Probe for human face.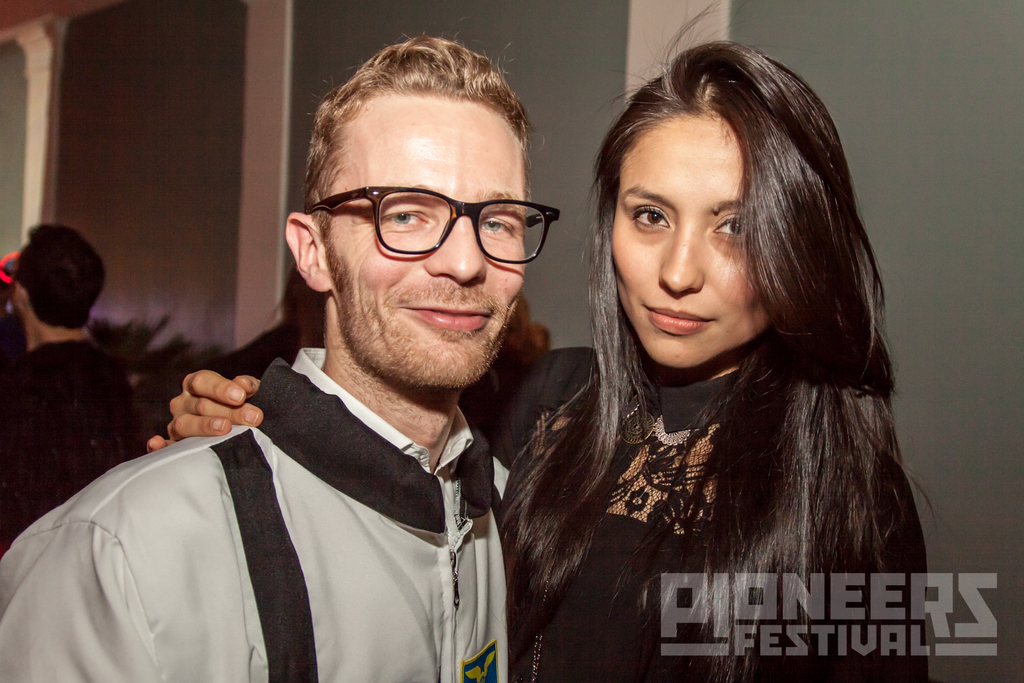
Probe result: (608, 124, 785, 369).
